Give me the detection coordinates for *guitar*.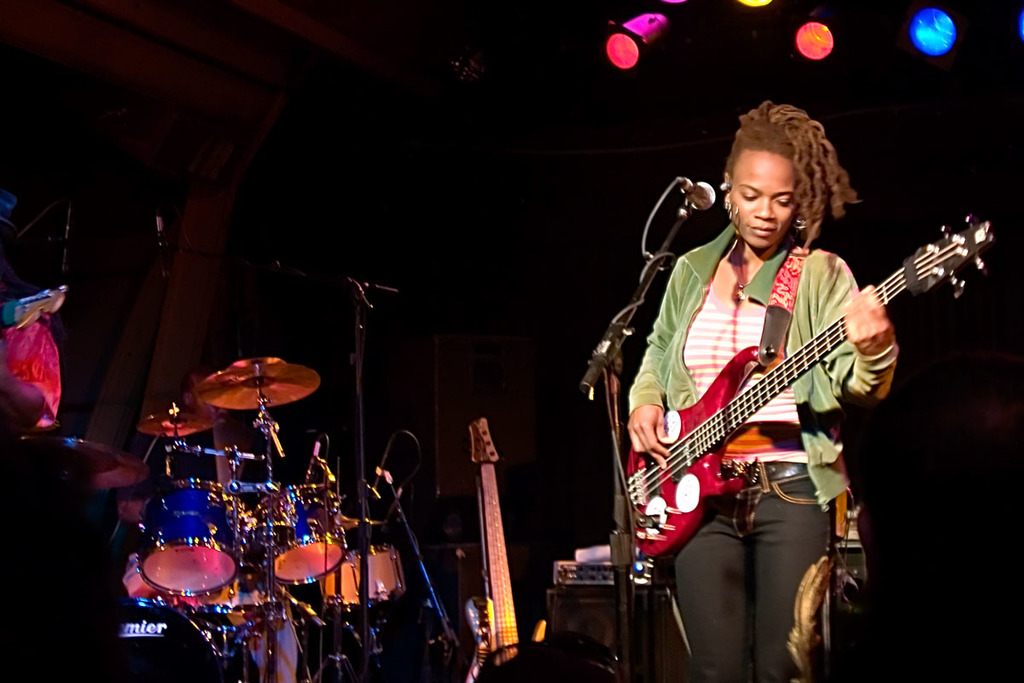
{"left": 454, "top": 411, "right": 567, "bottom": 682}.
